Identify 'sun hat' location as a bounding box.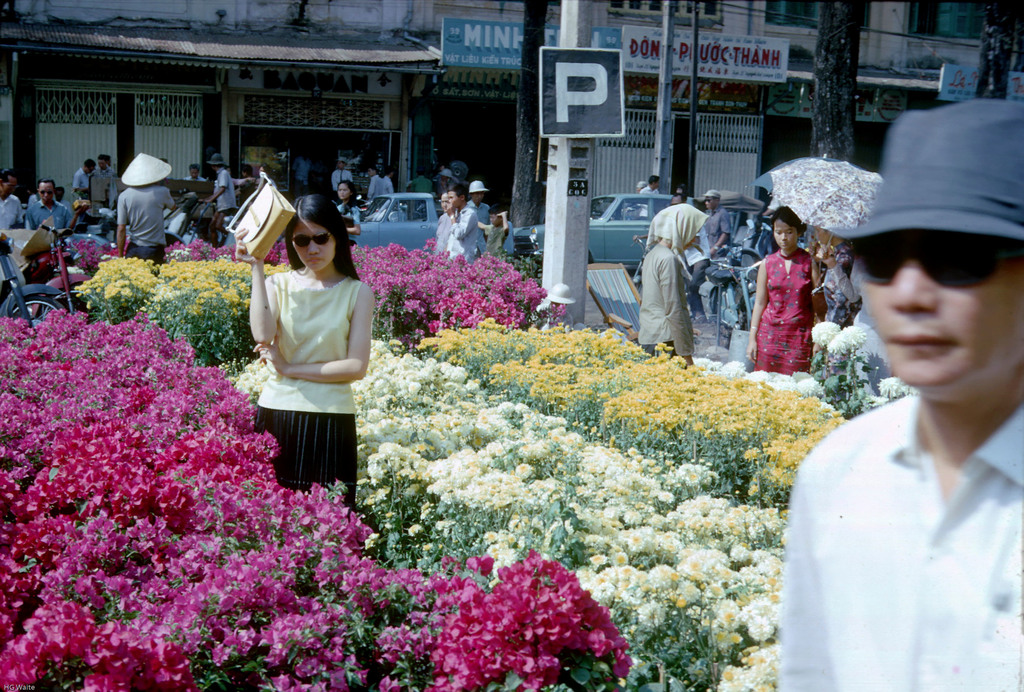
detection(697, 188, 724, 202).
